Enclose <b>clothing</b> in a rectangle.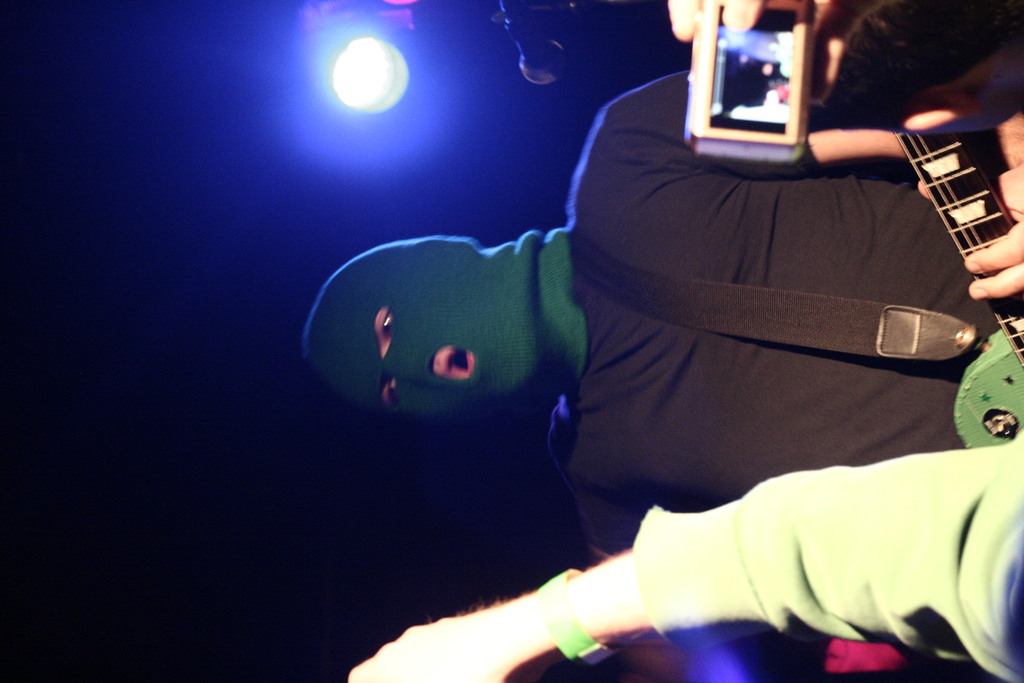
left=528, top=100, right=1015, bottom=554.
